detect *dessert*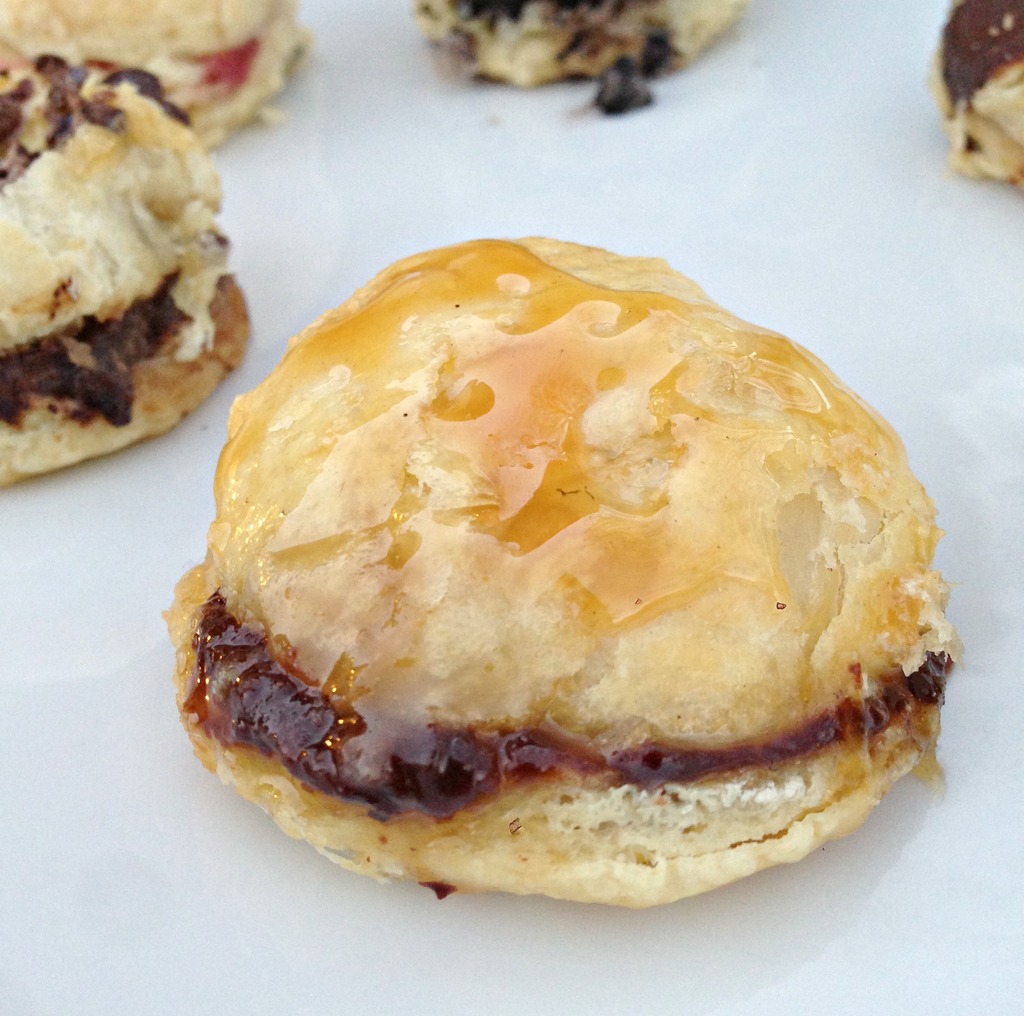
bbox=(413, 0, 744, 114)
